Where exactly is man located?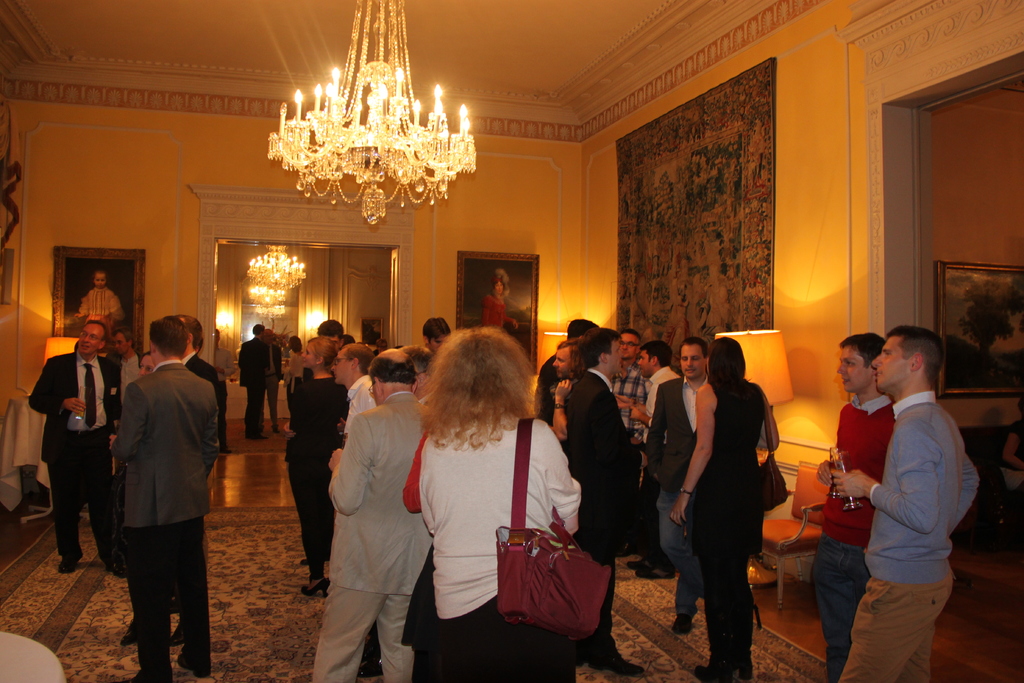
Its bounding box is <box>108,329,136,382</box>.
